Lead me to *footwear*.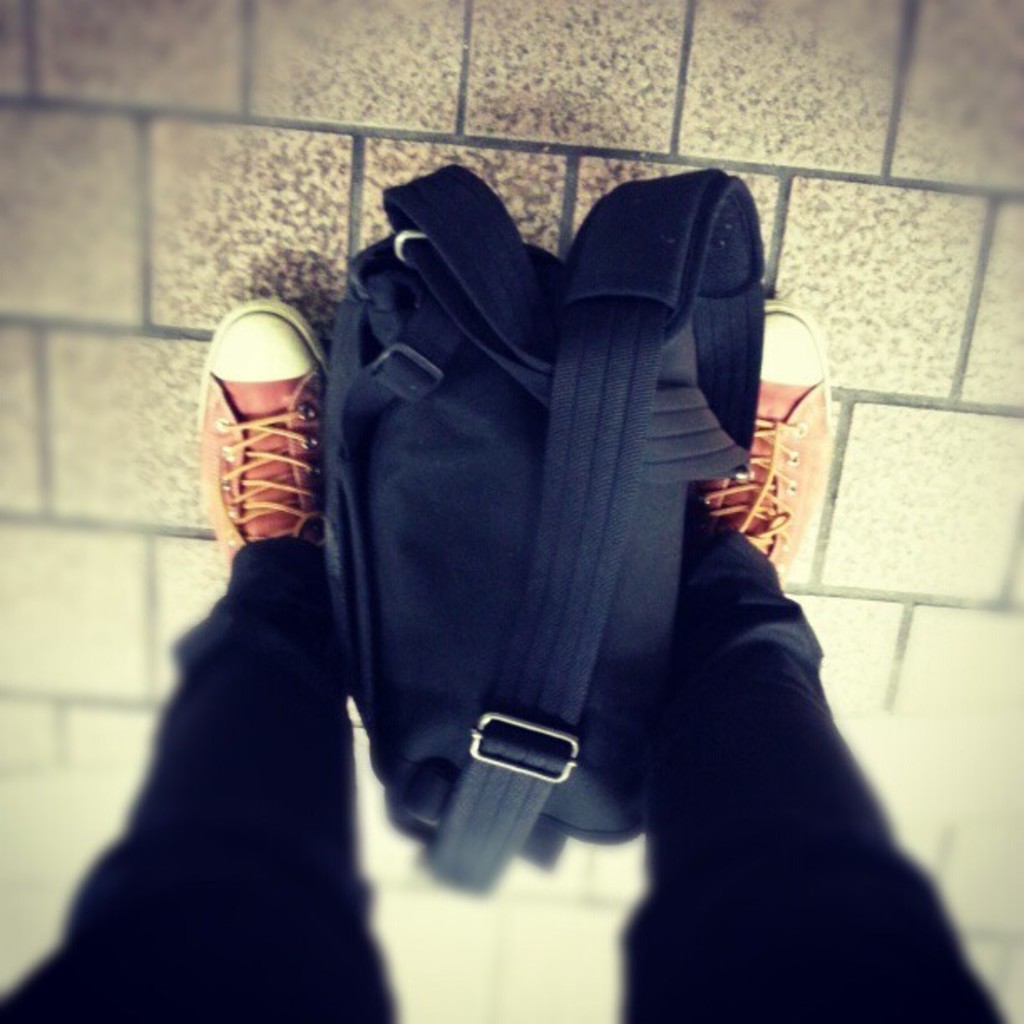
Lead to <box>696,293,833,591</box>.
